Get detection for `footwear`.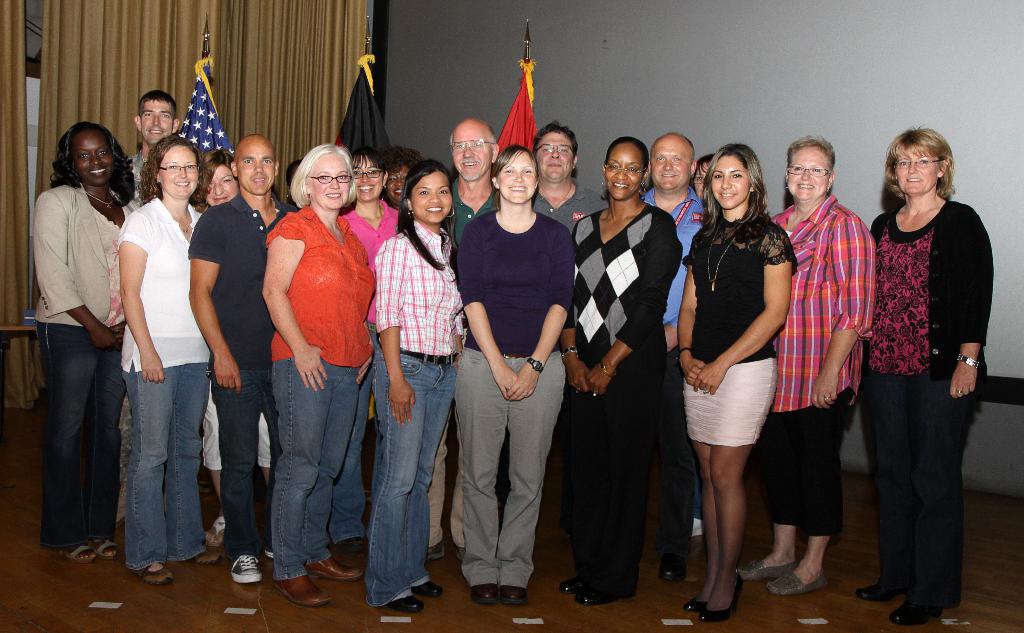
Detection: x1=193, y1=552, x2=221, y2=564.
